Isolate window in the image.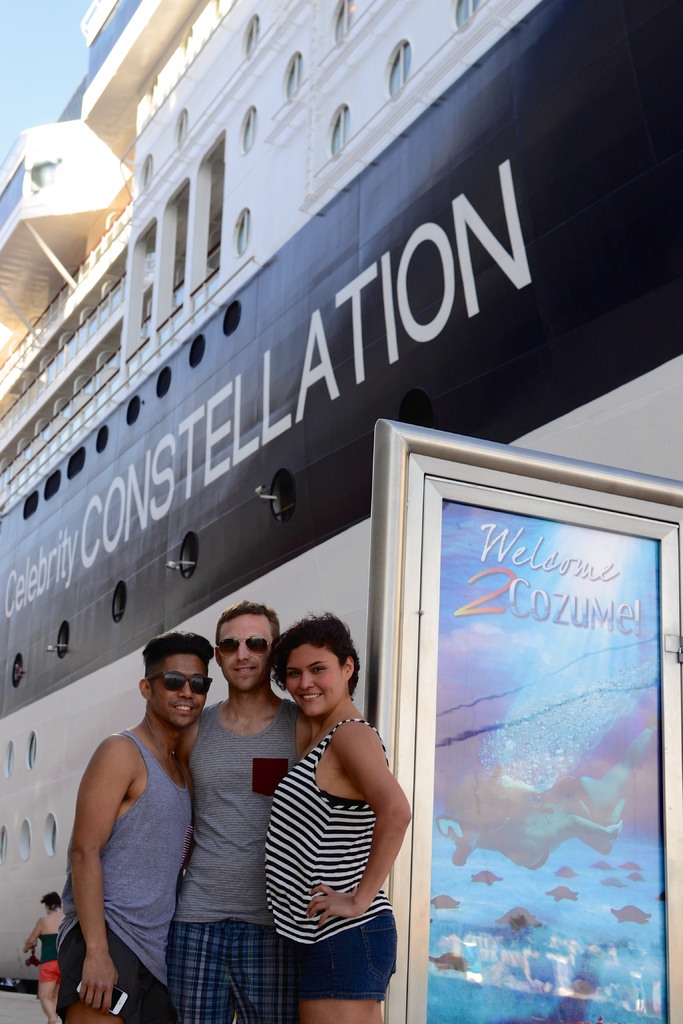
Isolated region: x1=154, y1=364, x2=169, y2=404.
